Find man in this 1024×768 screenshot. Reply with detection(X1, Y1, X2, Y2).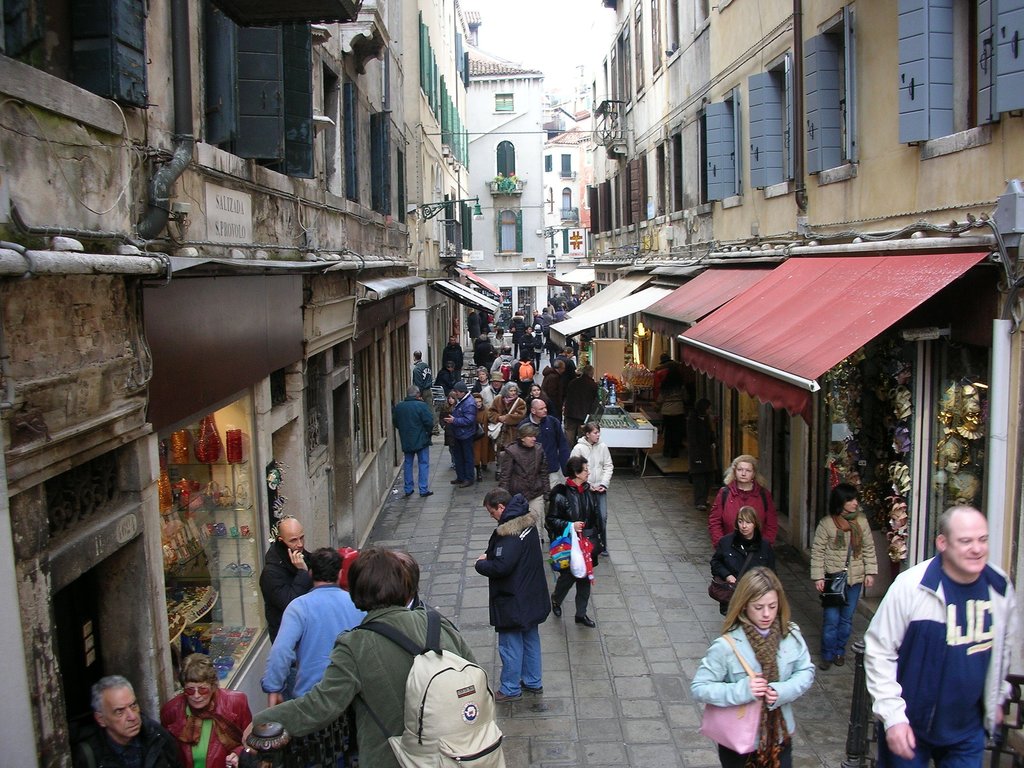
detection(562, 364, 597, 445).
